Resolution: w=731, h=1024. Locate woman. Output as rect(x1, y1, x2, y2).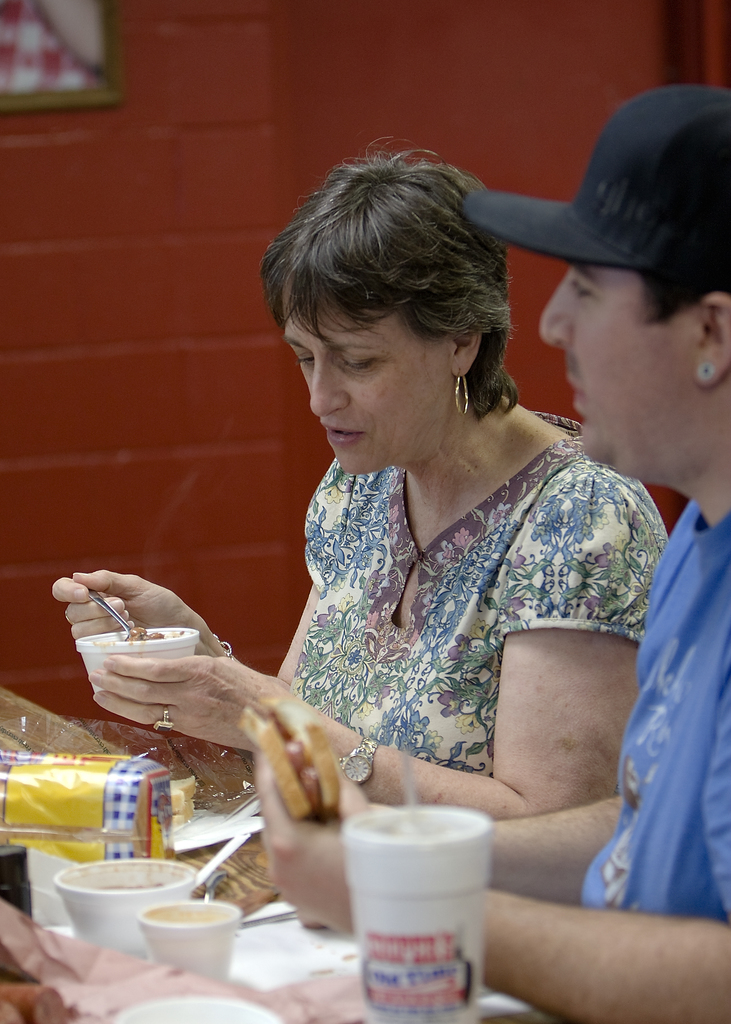
rect(48, 132, 675, 828).
